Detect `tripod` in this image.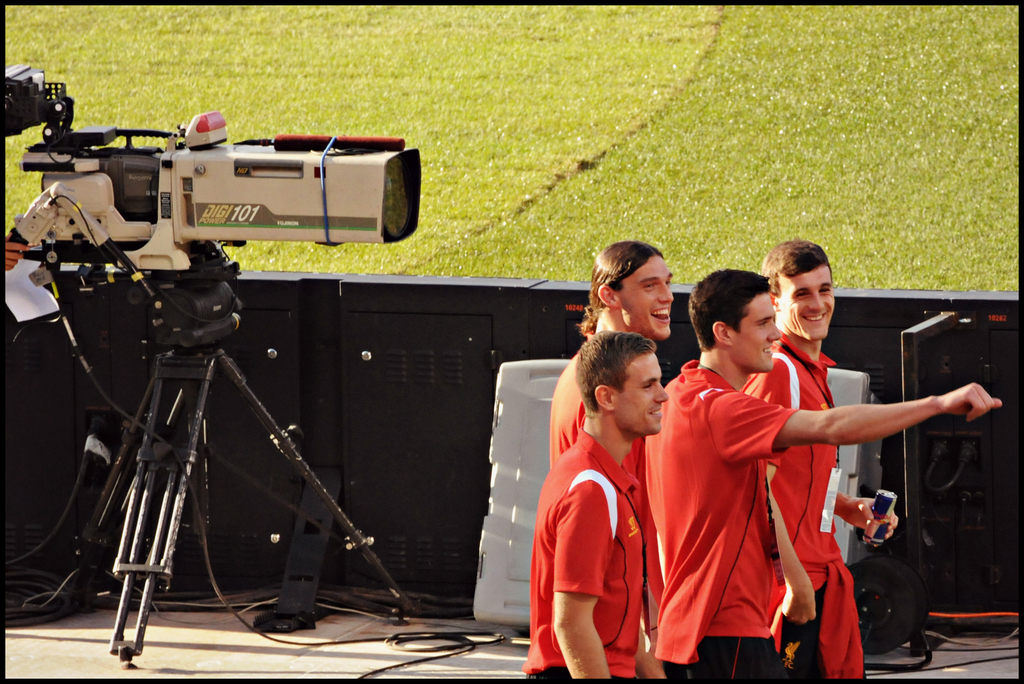
Detection: rect(76, 266, 419, 667).
